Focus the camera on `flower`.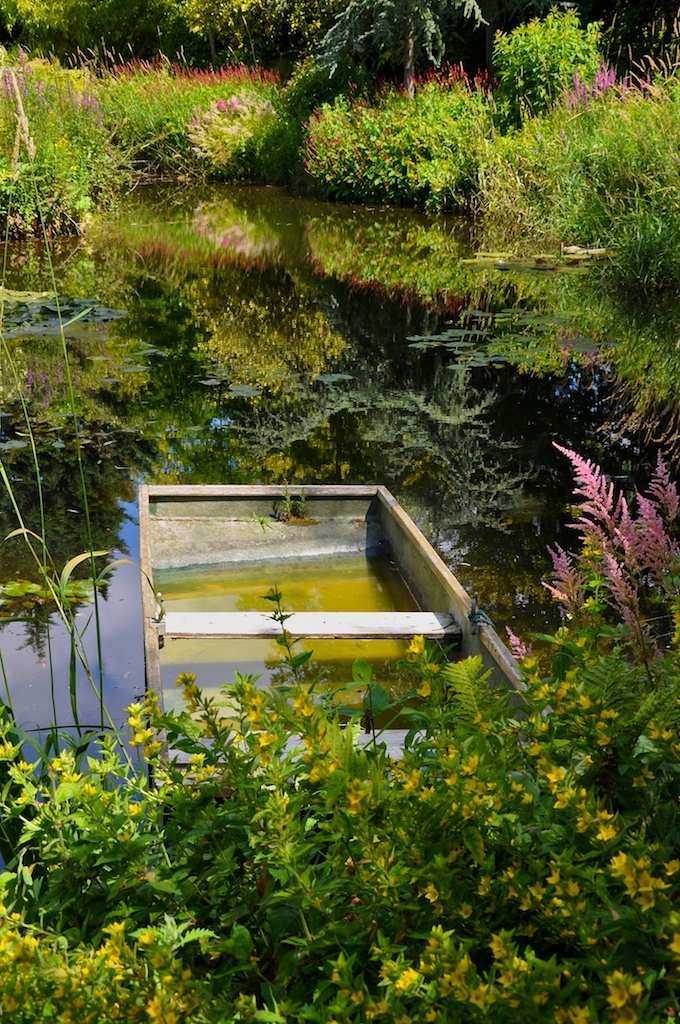
Focus region: {"x1": 195, "y1": 217, "x2": 269, "y2": 259}.
